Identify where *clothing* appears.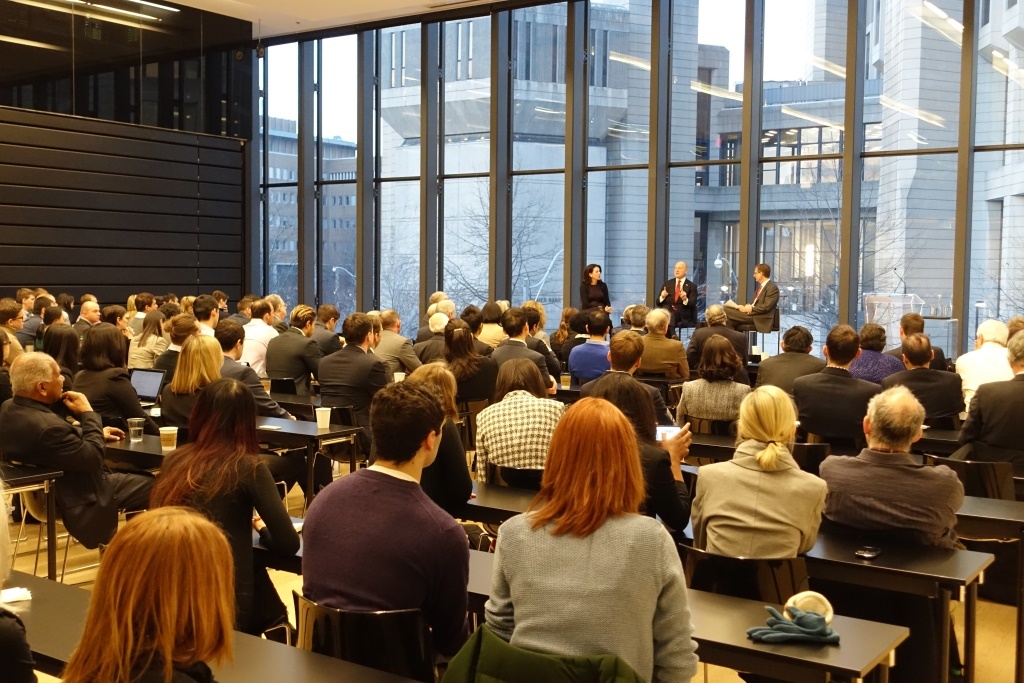
Appears at (263,320,320,393).
